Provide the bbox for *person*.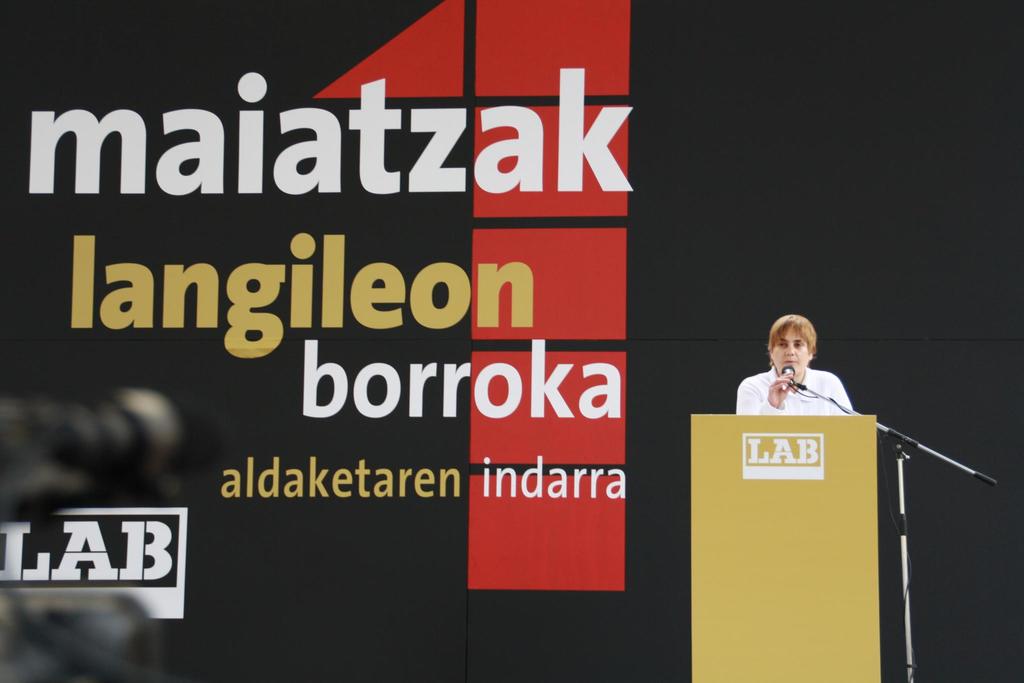
left=732, top=315, right=862, bottom=413.
